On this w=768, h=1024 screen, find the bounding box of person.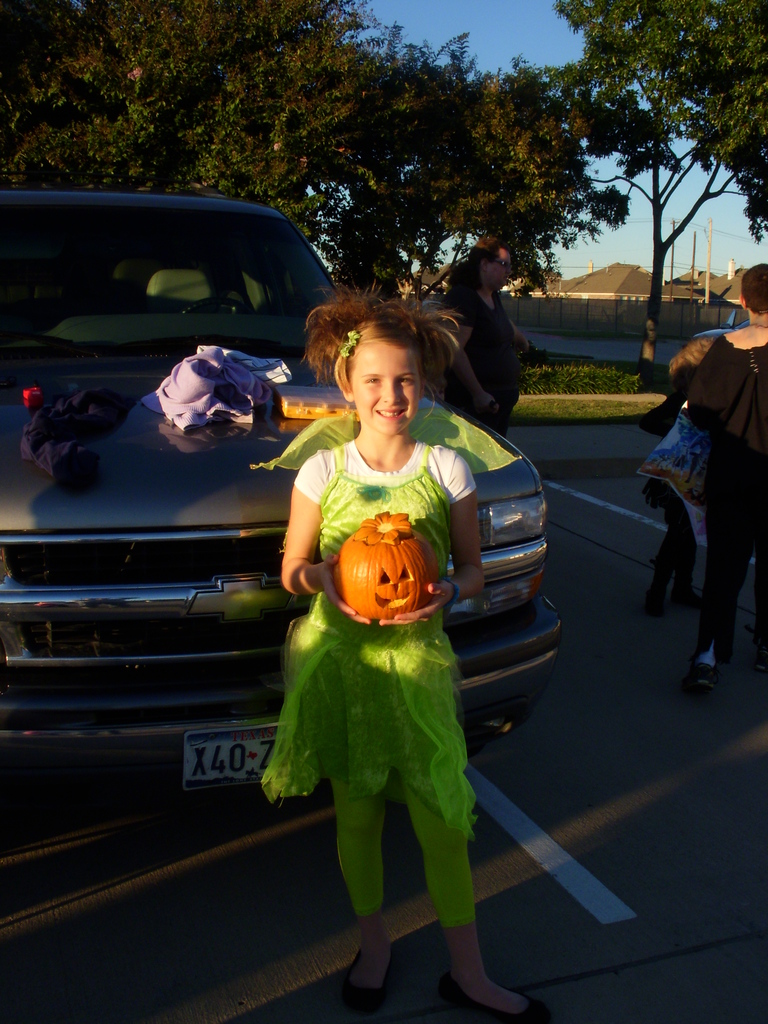
Bounding box: locate(632, 332, 721, 614).
